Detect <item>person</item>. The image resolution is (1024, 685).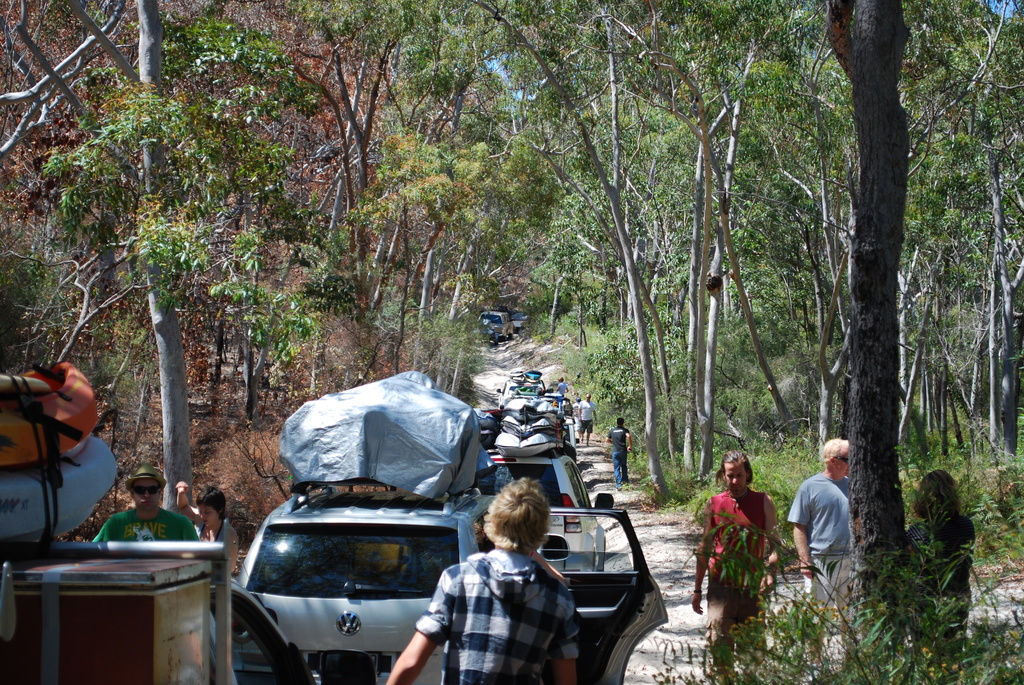
l=92, t=462, r=202, b=540.
